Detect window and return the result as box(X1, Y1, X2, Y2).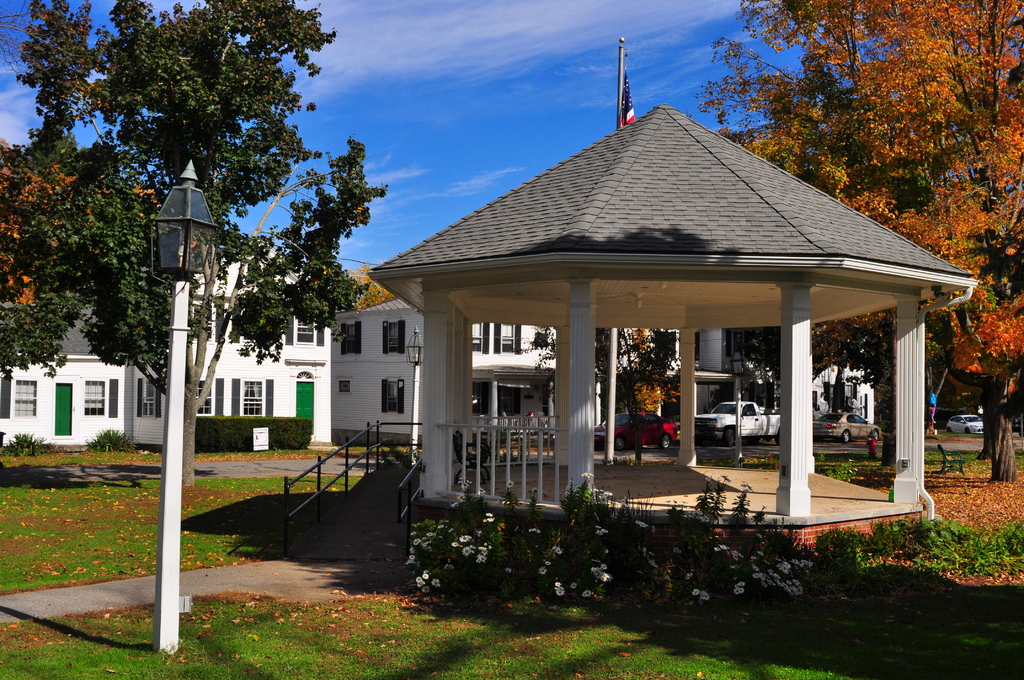
box(15, 379, 35, 420).
